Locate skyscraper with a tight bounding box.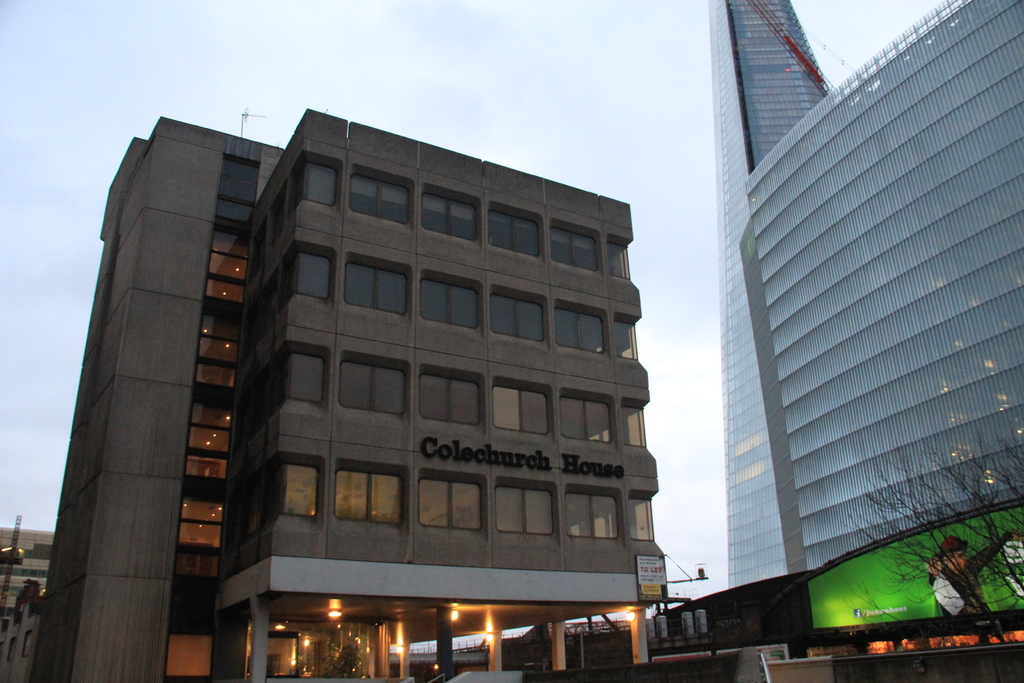
x1=31 y1=106 x2=675 y2=682.
